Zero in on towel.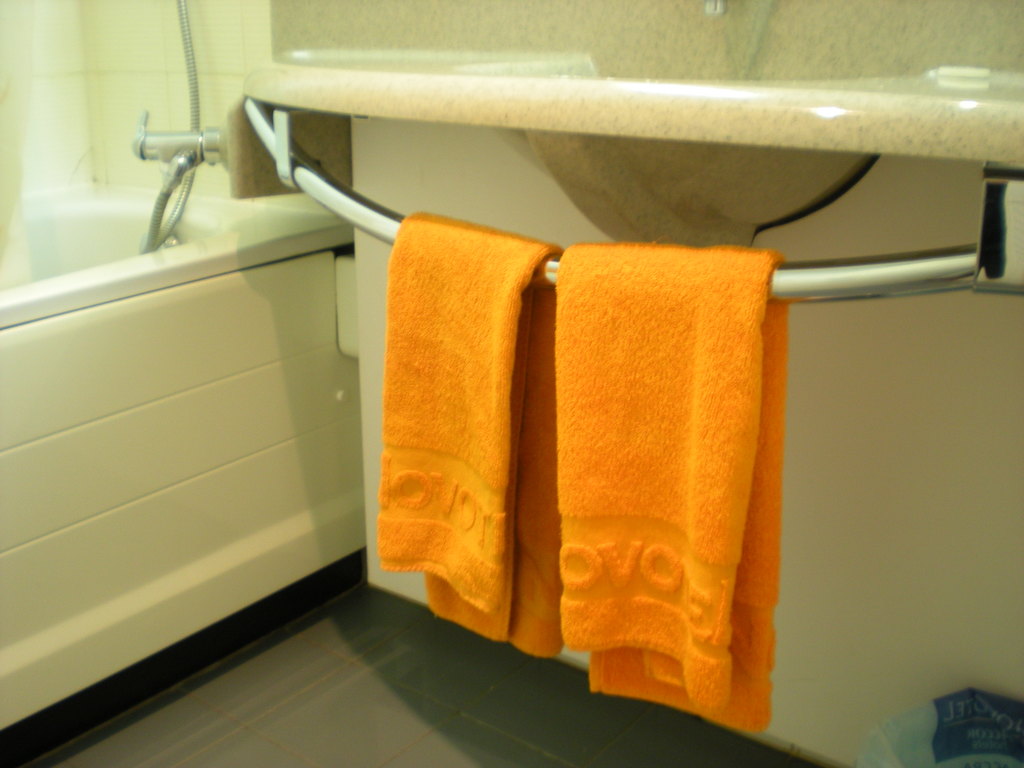
Zeroed in: bbox(559, 234, 792, 733).
